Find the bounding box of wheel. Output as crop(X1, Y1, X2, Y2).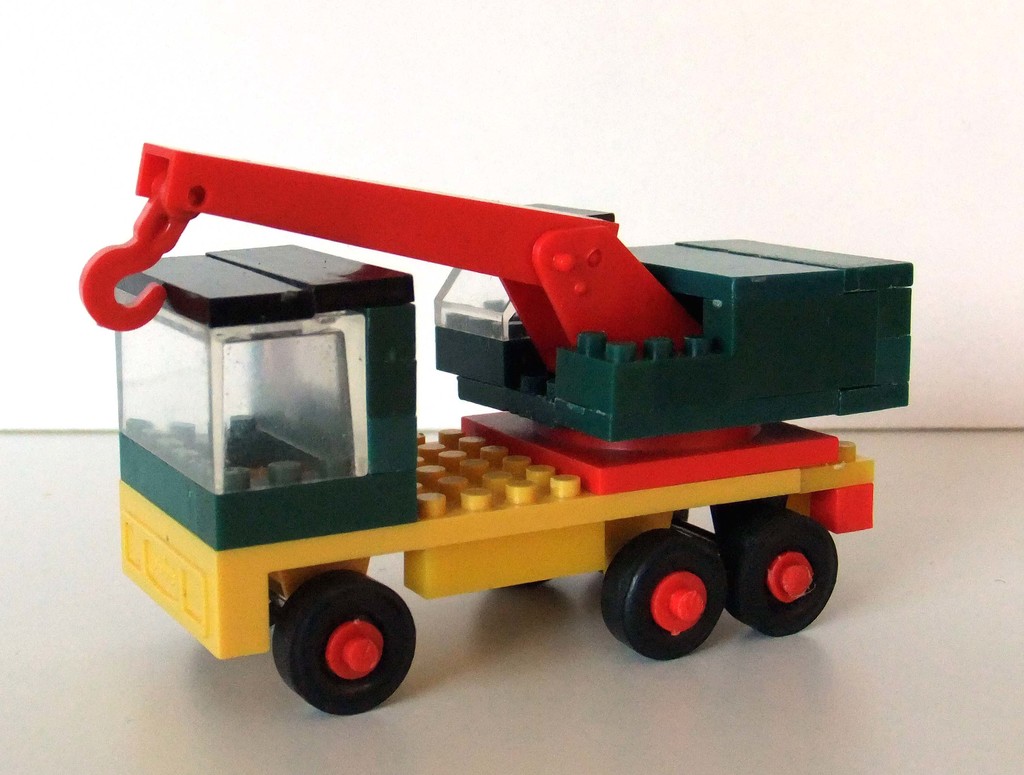
crop(597, 525, 731, 666).
